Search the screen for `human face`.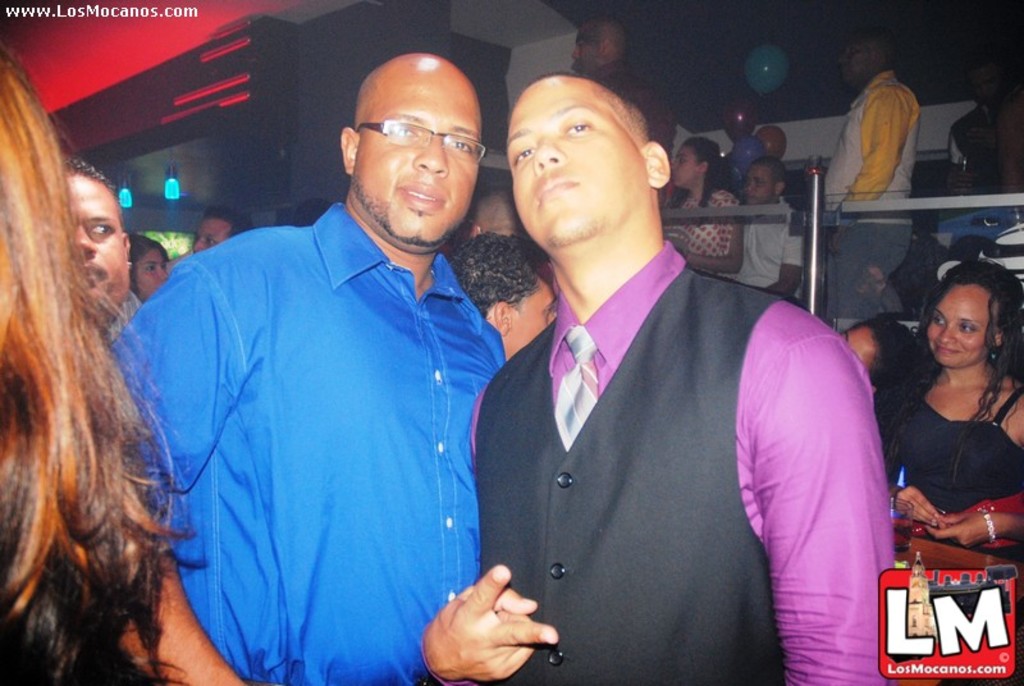
Found at 356:69:488:256.
